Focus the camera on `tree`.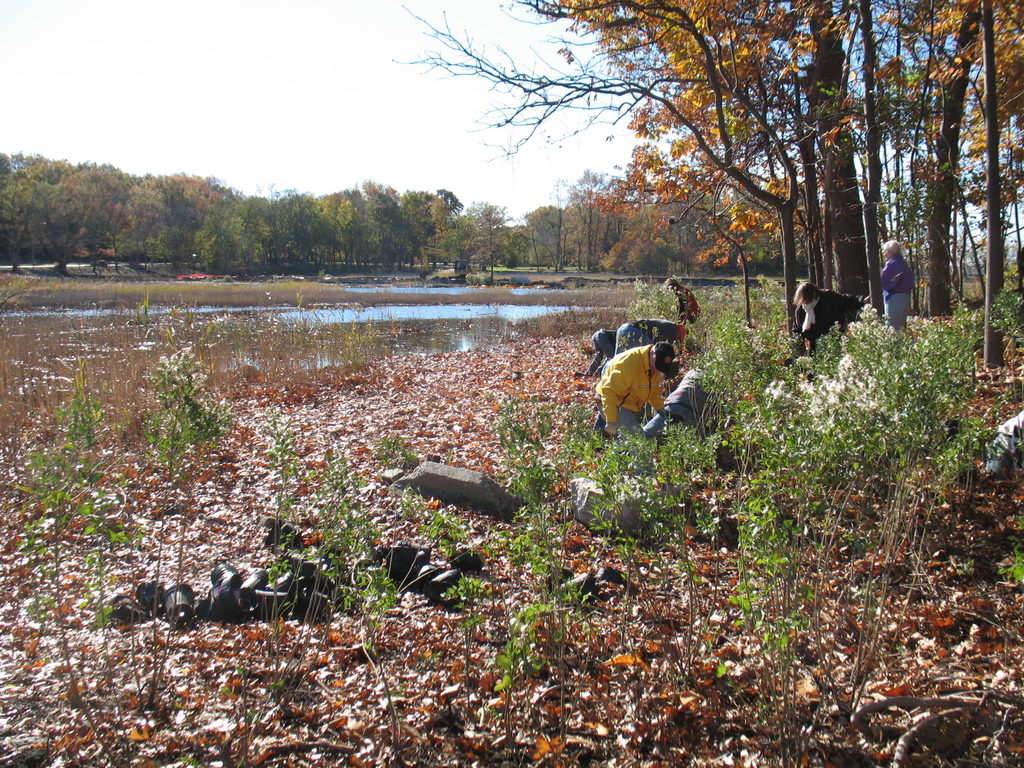
Focus region: crop(429, 198, 471, 264).
